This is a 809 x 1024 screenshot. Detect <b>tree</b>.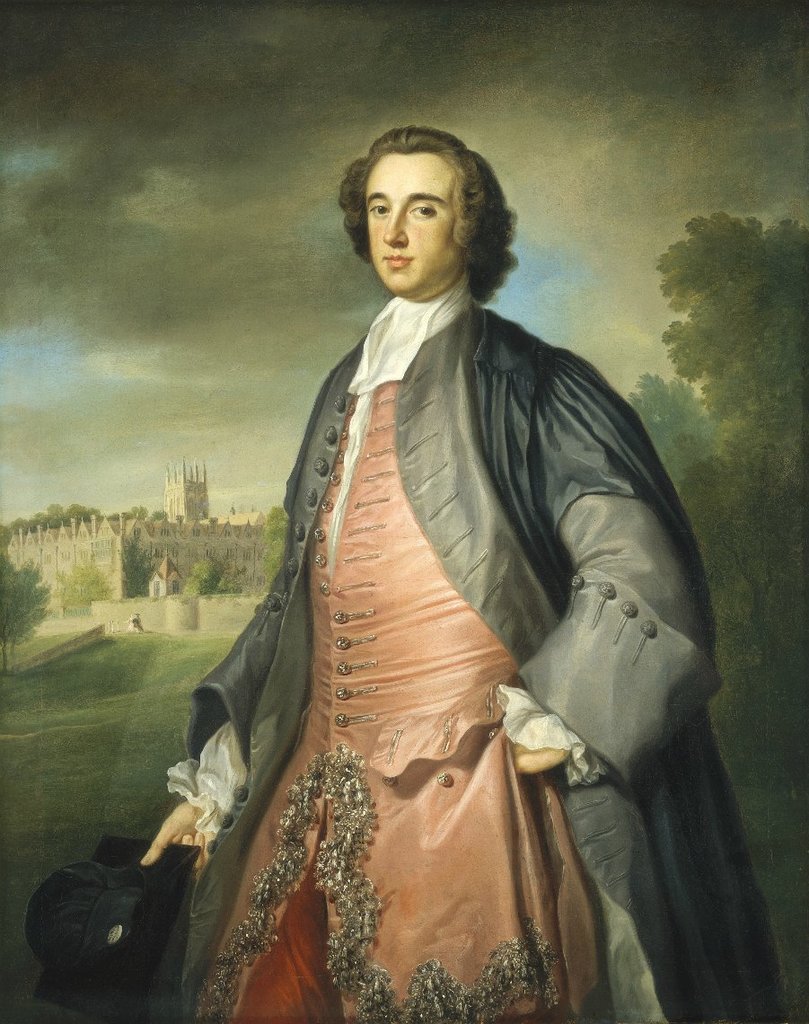
detection(647, 194, 794, 415).
